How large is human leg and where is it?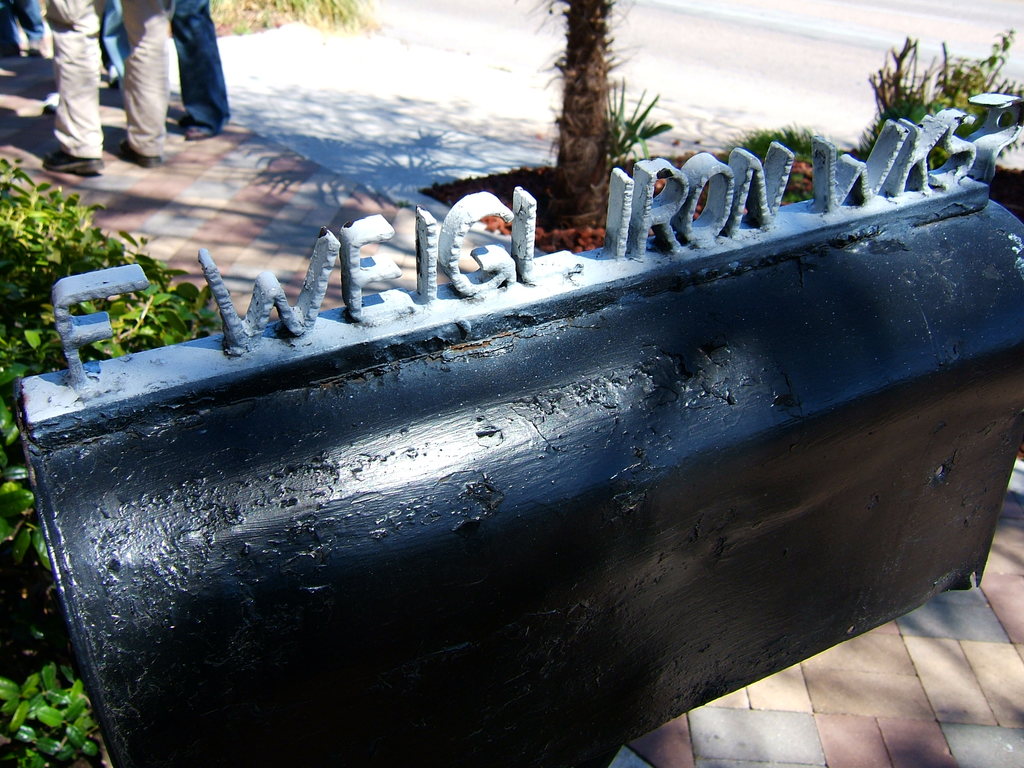
Bounding box: 180, 0, 232, 141.
